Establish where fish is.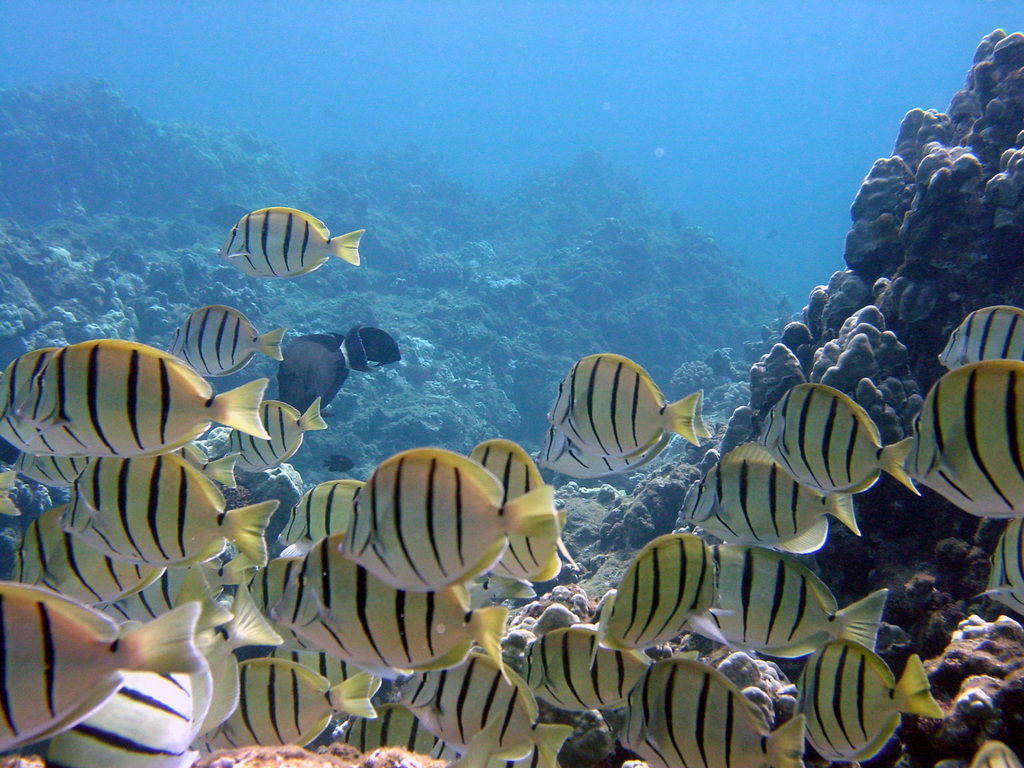
Established at bbox(535, 343, 709, 505).
